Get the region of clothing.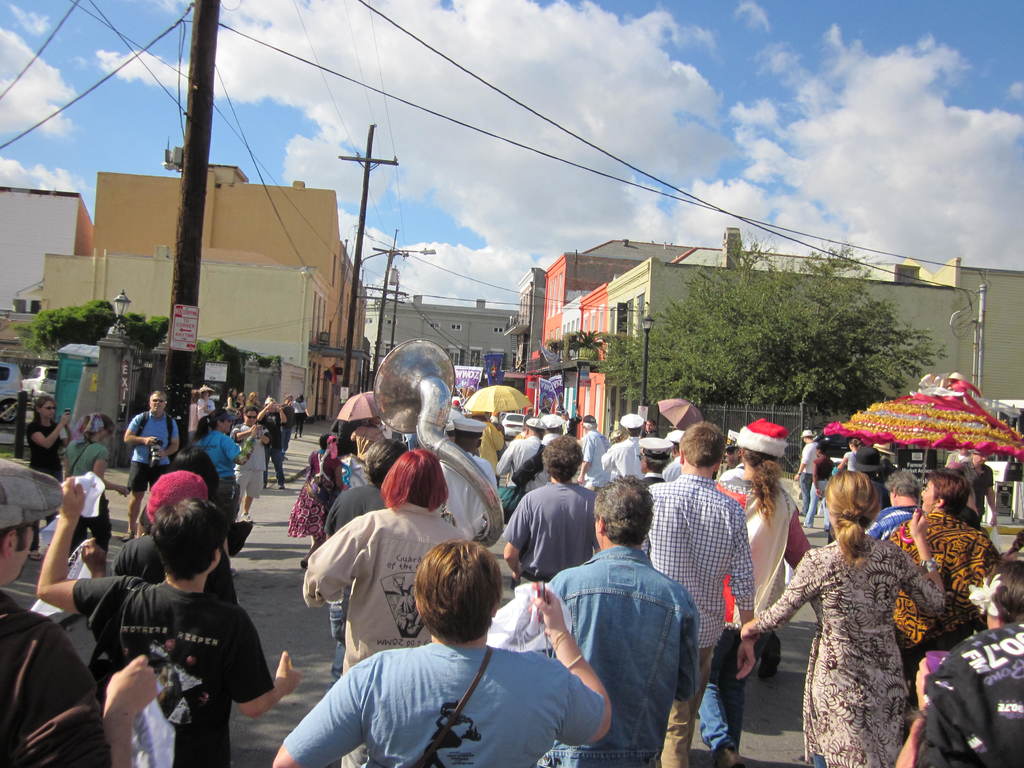
[843, 447, 858, 471].
